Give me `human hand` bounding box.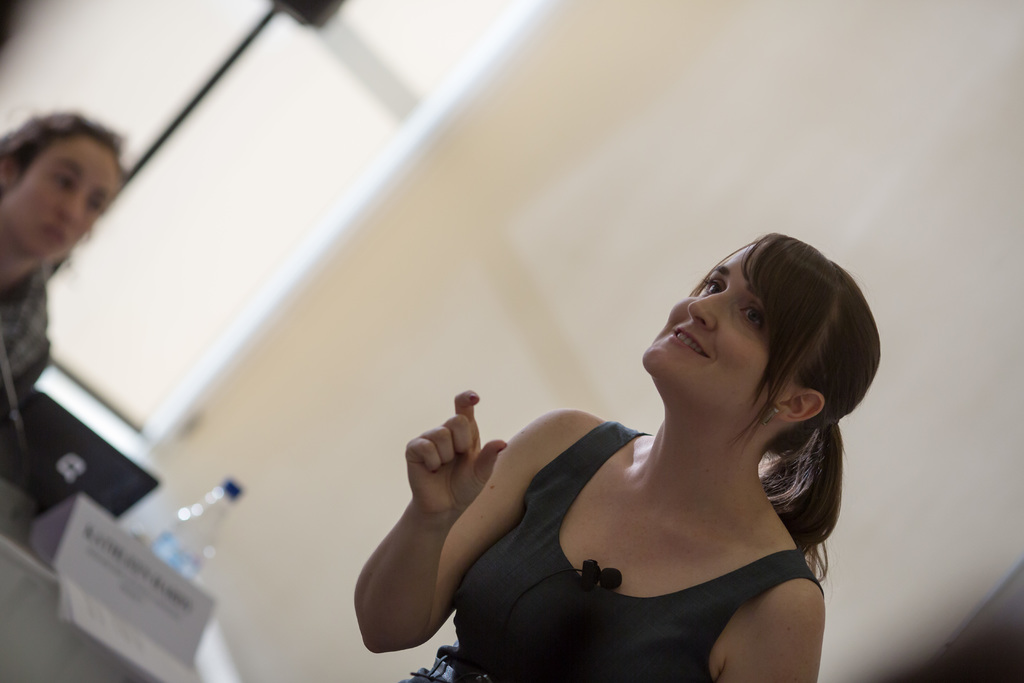
[x1=385, y1=407, x2=505, y2=584].
